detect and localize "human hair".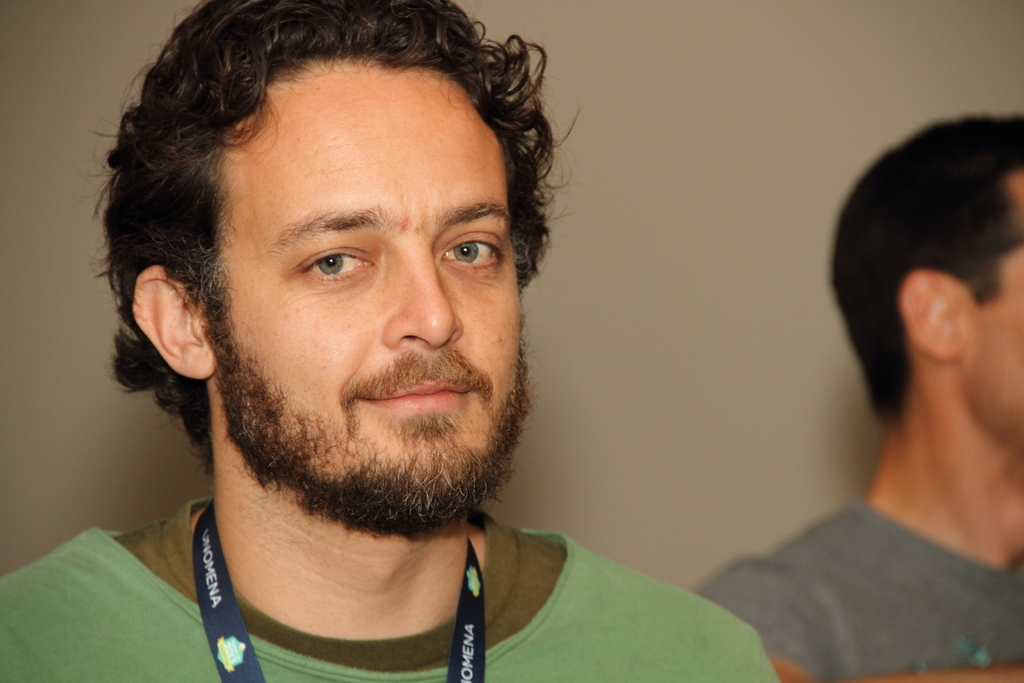
Localized at 824, 107, 1023, 421.
